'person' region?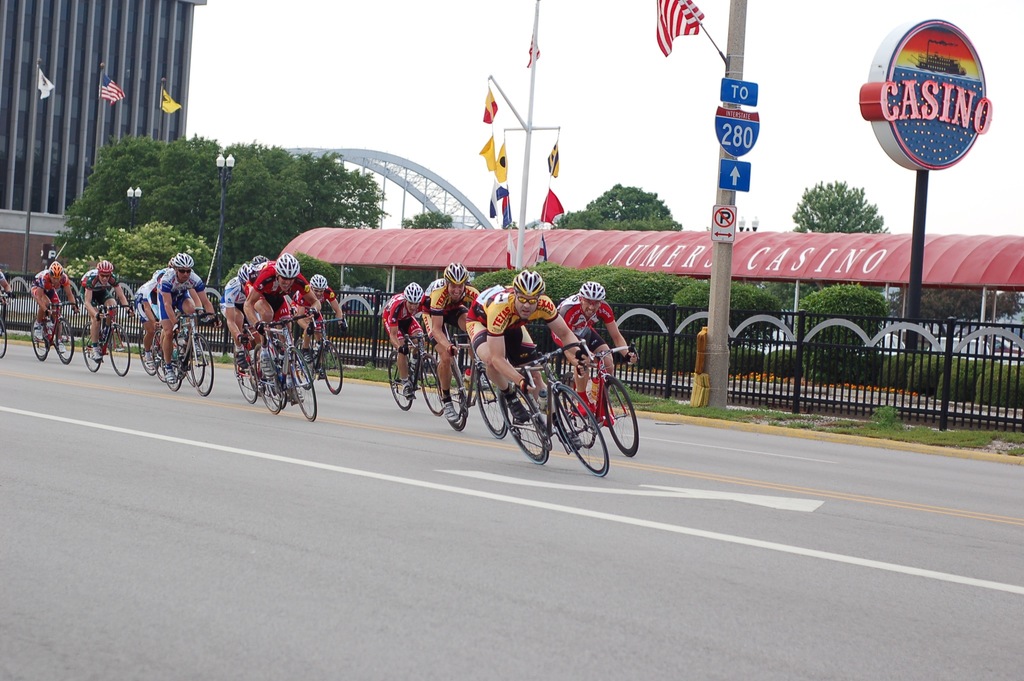
{"x1": 379, "y1": 283, "x2": 431, "y2": 391}
